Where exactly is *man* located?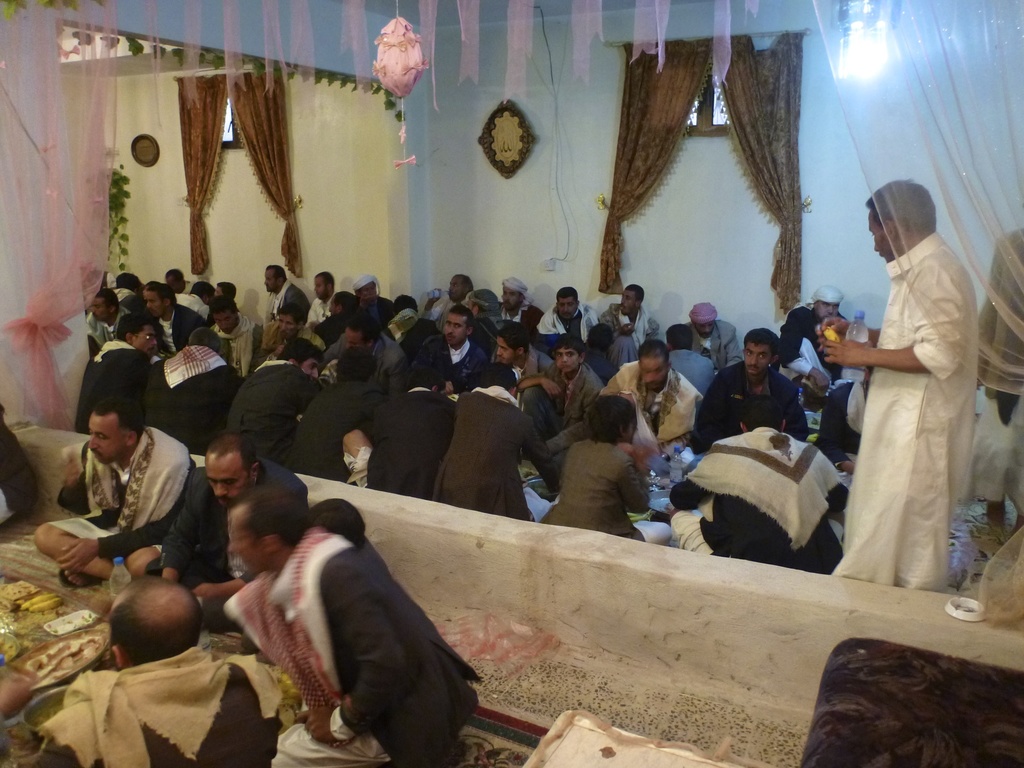
Its bounding box is [165, 269, 201, 296].
